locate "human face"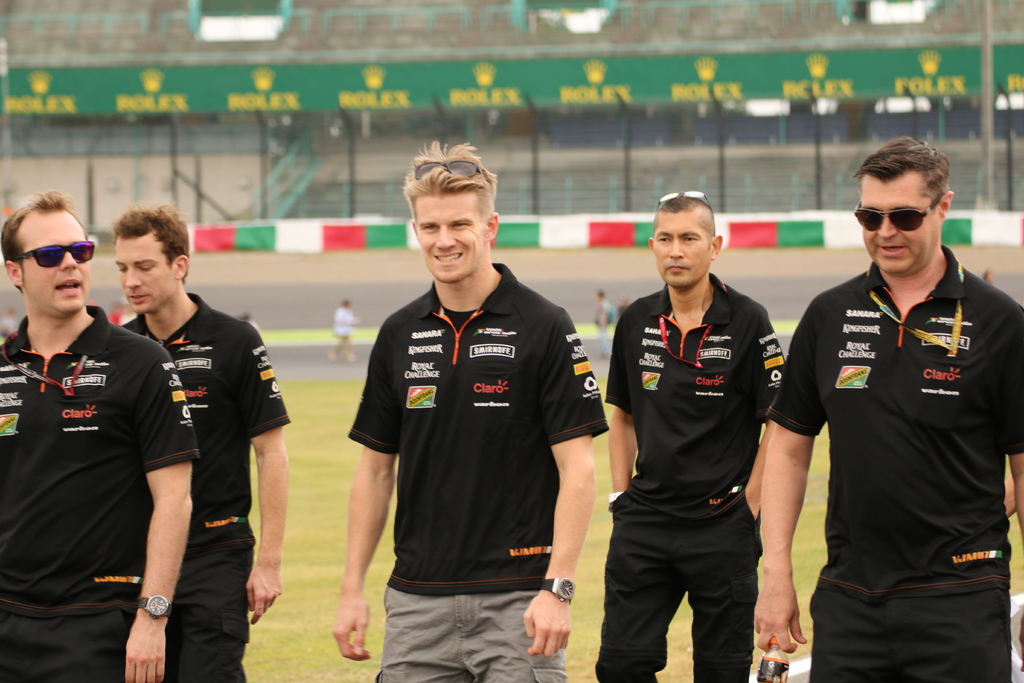
[x1=856, y1=193, x2=933, y2=277]
